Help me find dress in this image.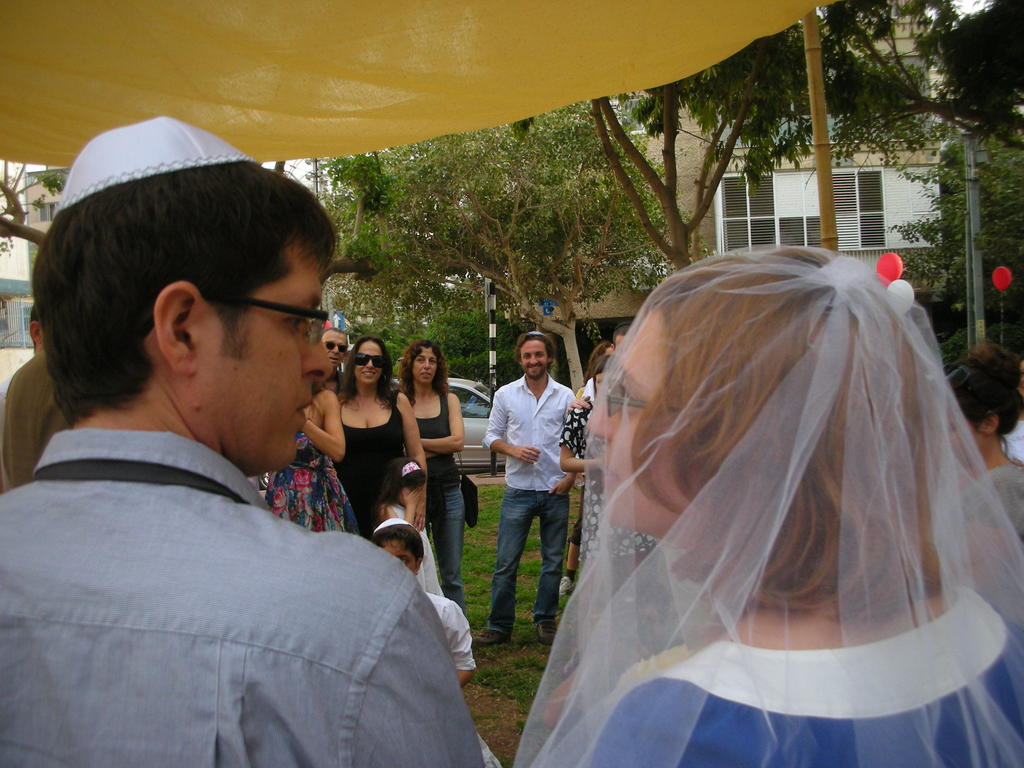
Found it: BBox(561, 393, 657, 563).
